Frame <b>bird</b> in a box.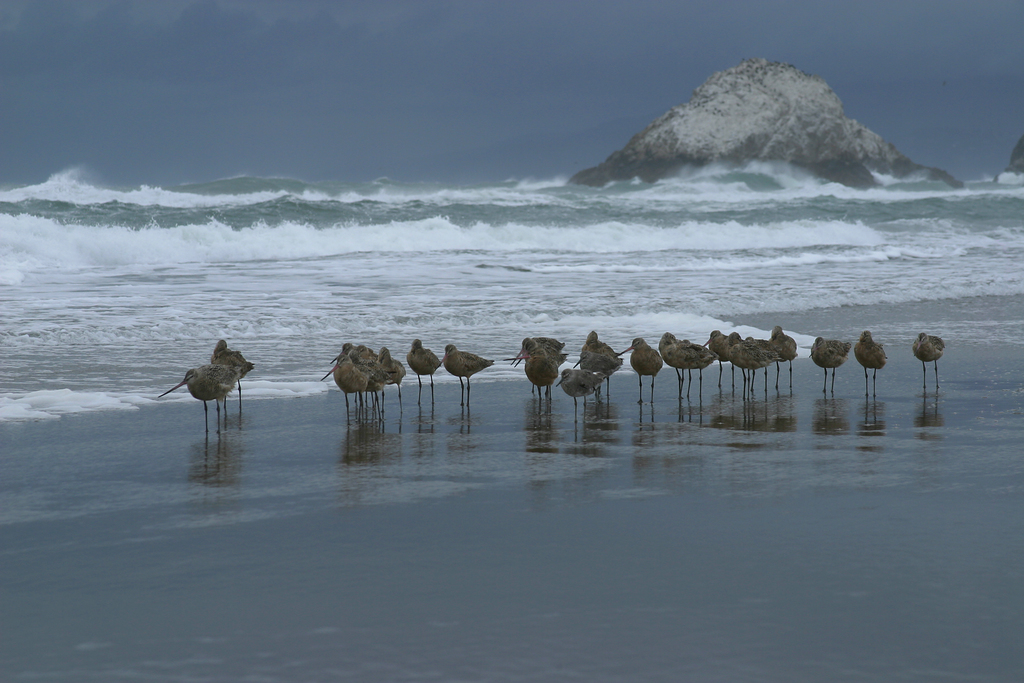
crop(854, 329, 888, 385).
